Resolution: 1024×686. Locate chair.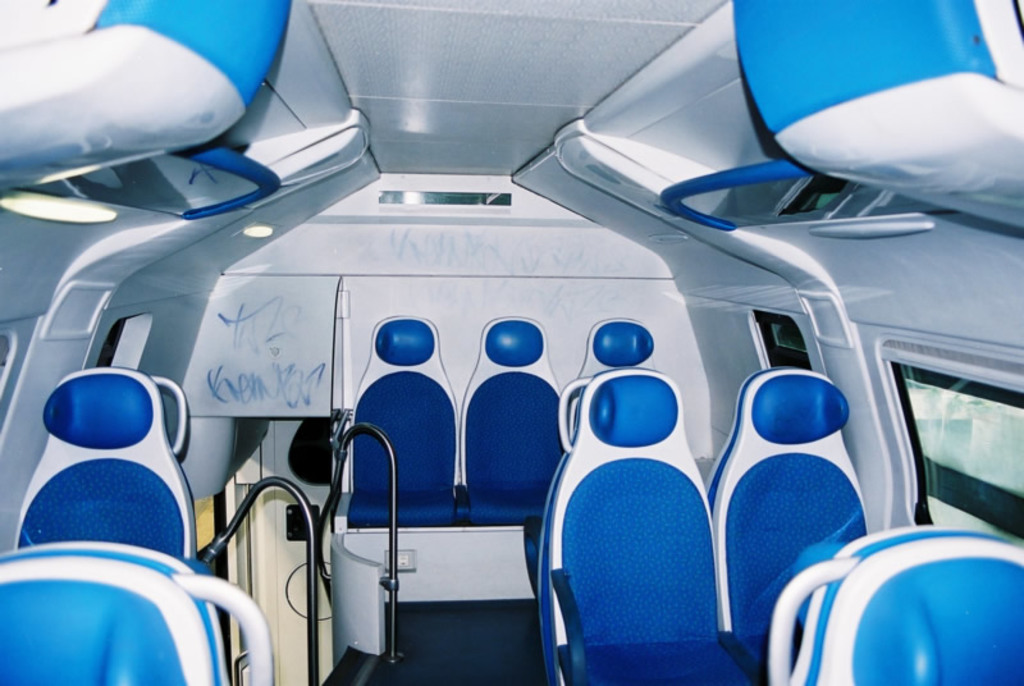
540, 369, 763, 685.
